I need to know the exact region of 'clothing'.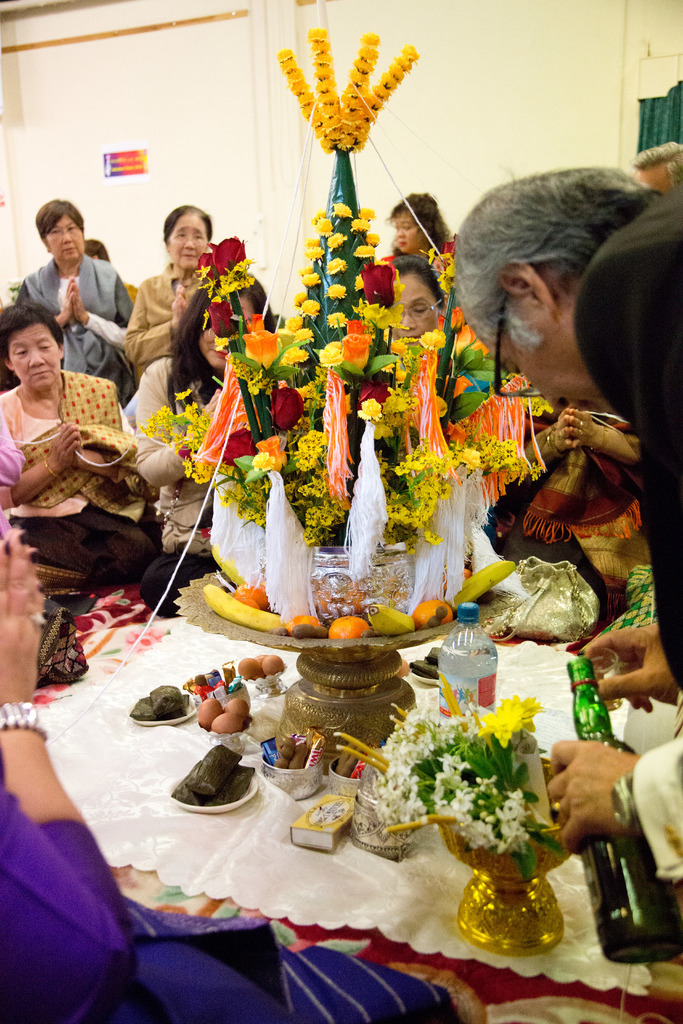
Region: {"x1": 0, "y1": 751, "x2": 456, "y2": 1023}.
